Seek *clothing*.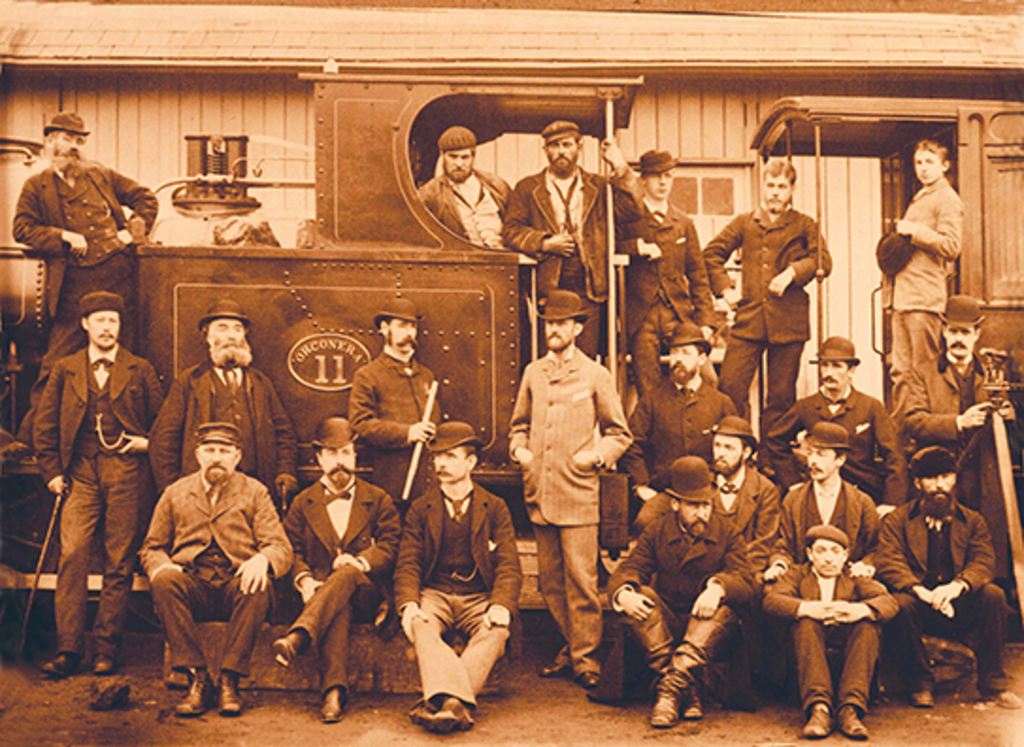
l=26, t=296, r=153, b=660.
